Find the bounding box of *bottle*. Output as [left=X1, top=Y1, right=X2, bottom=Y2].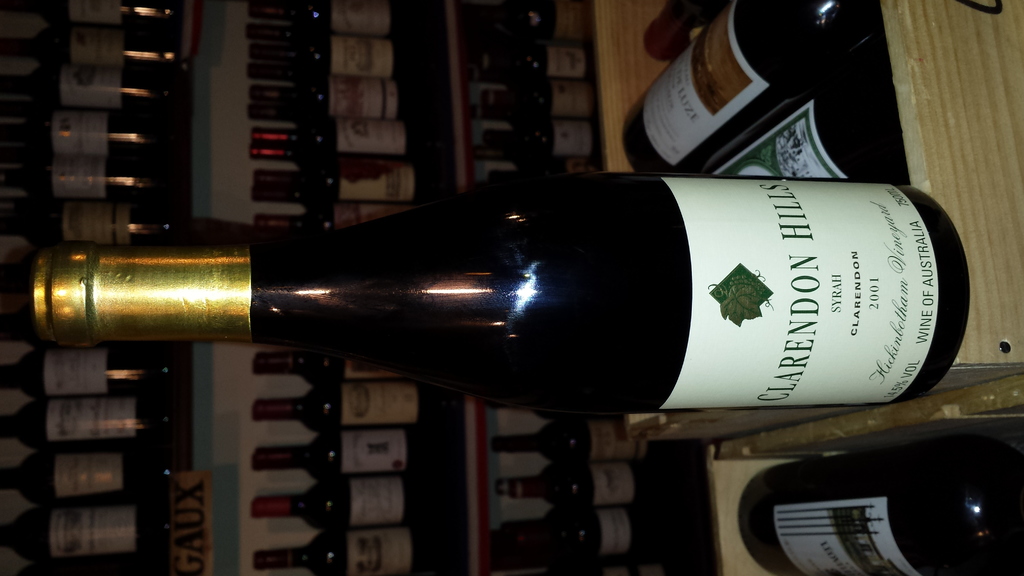
[left=488, top=410, right=643, bottom=463].
